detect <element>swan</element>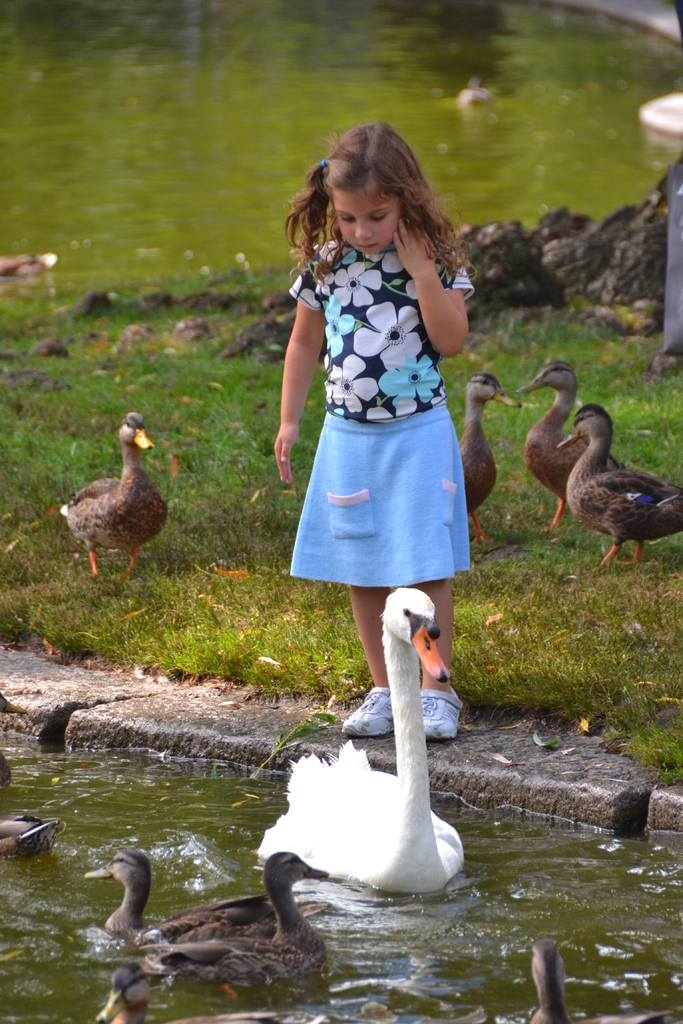
1, 691, 22, 786
